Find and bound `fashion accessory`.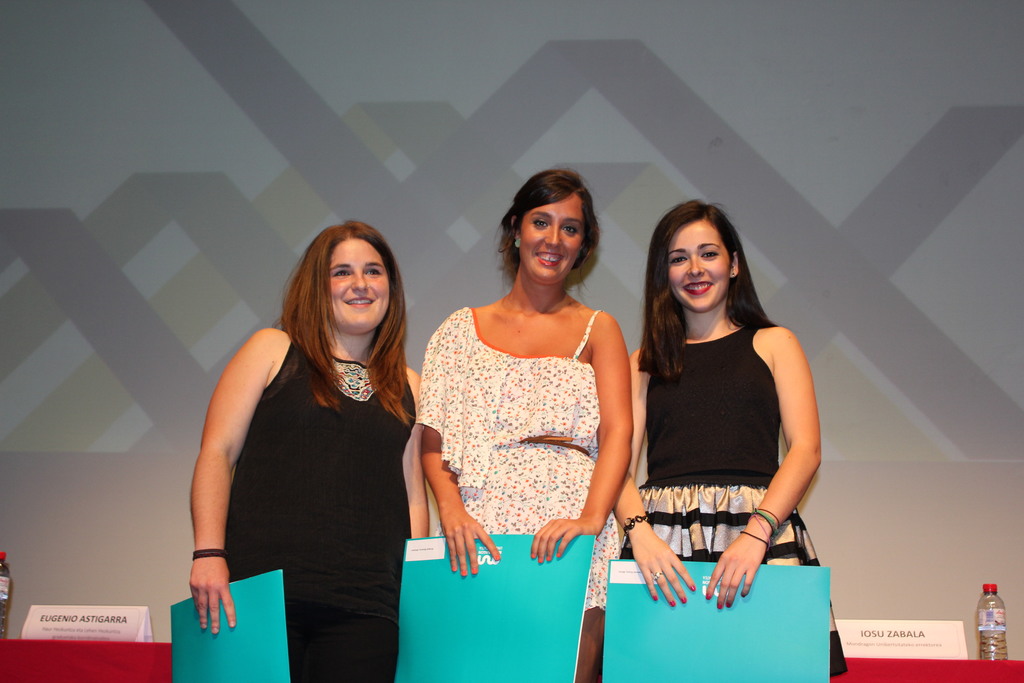
Bound: select_region(691, 584, 698, 589).
